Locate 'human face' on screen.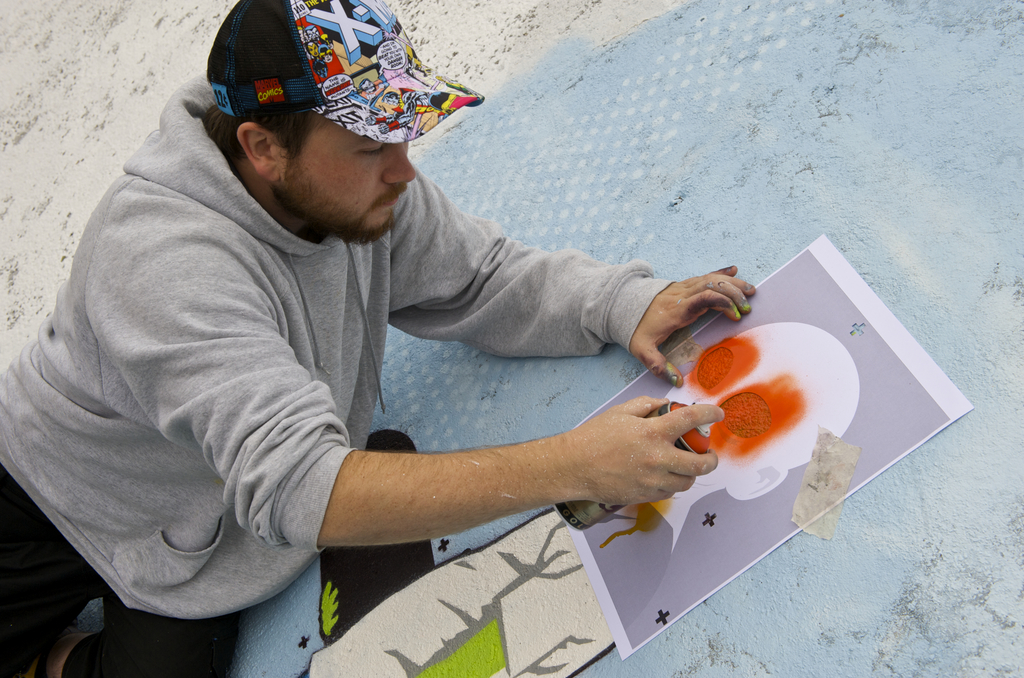
On screen at x1=280 y1=116 x2=415 y2=242.
